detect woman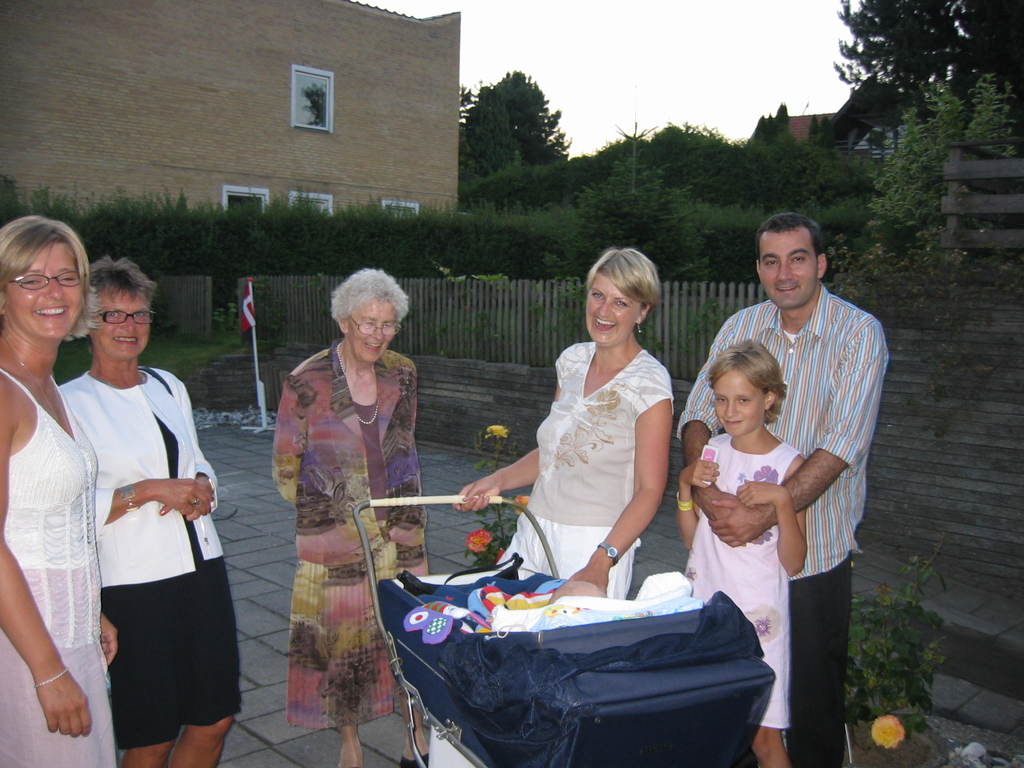
bbox=(452, 249, 678, 604)
